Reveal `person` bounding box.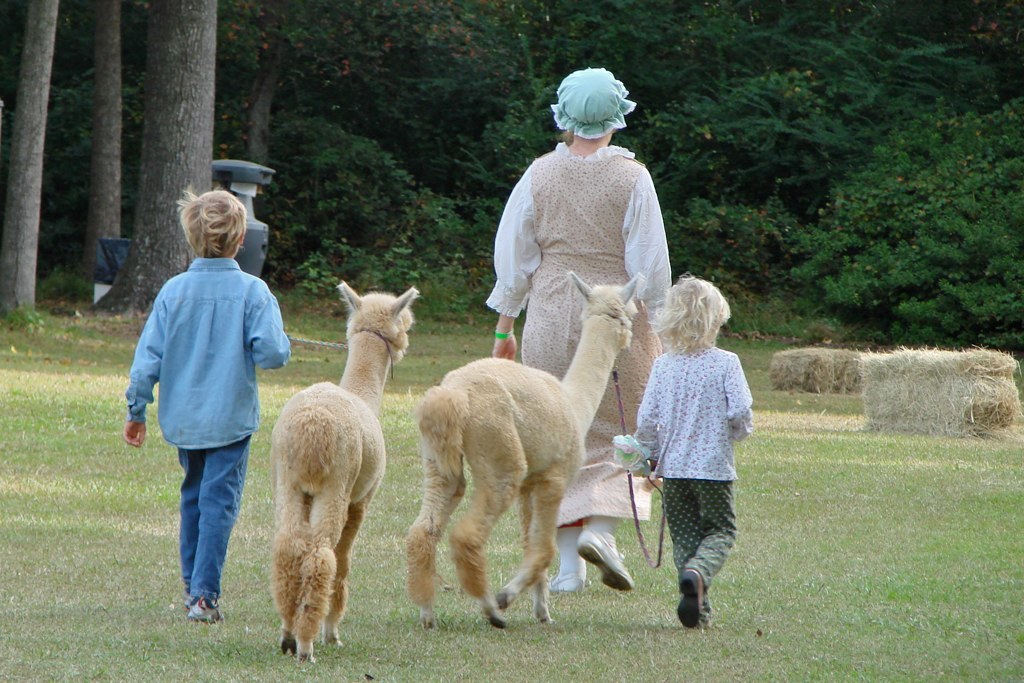
Revealed: [left=124, top=183, right=296, bottom=619].
